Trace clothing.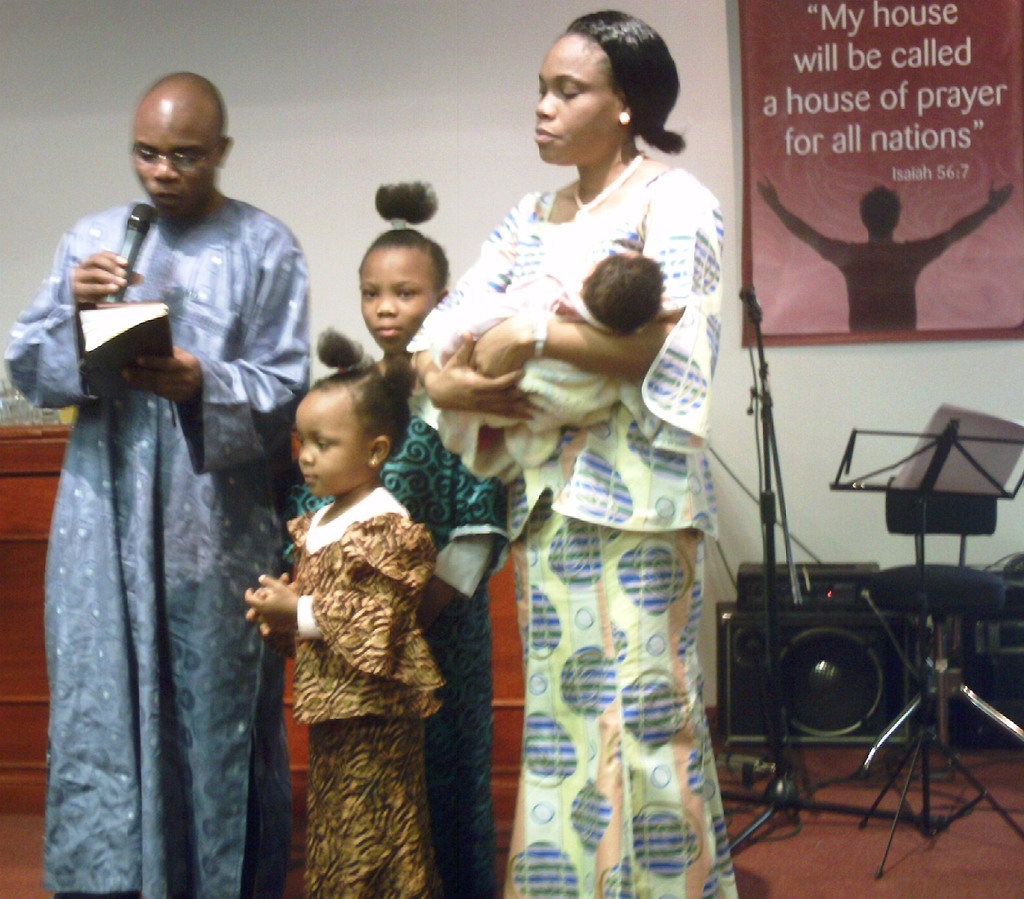
Traced to (840, 231, 947, 337).
